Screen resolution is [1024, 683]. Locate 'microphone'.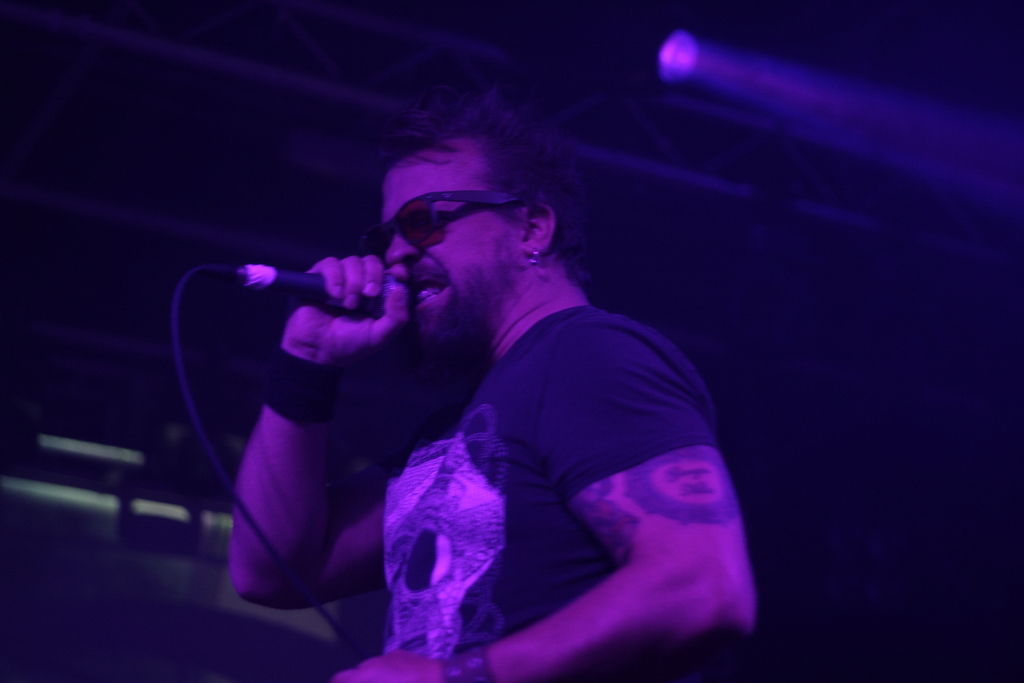
bbox=(262, 240, 417, 374).
